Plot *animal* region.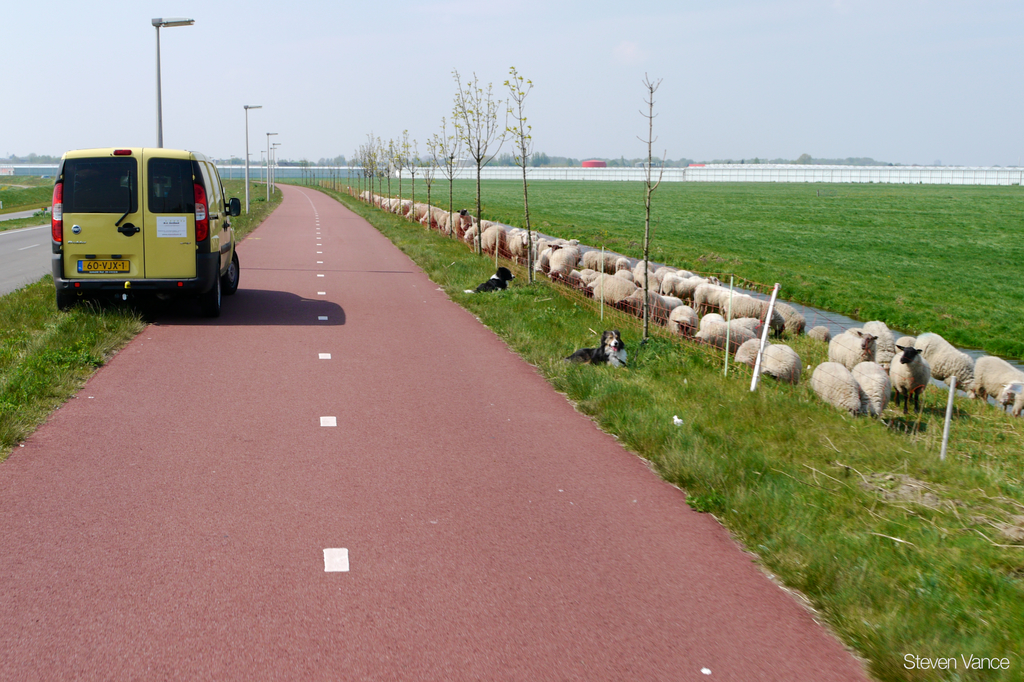
Plotted at {"x1": 886, "y1": 347, "x2": 931, "y2": 413}.
